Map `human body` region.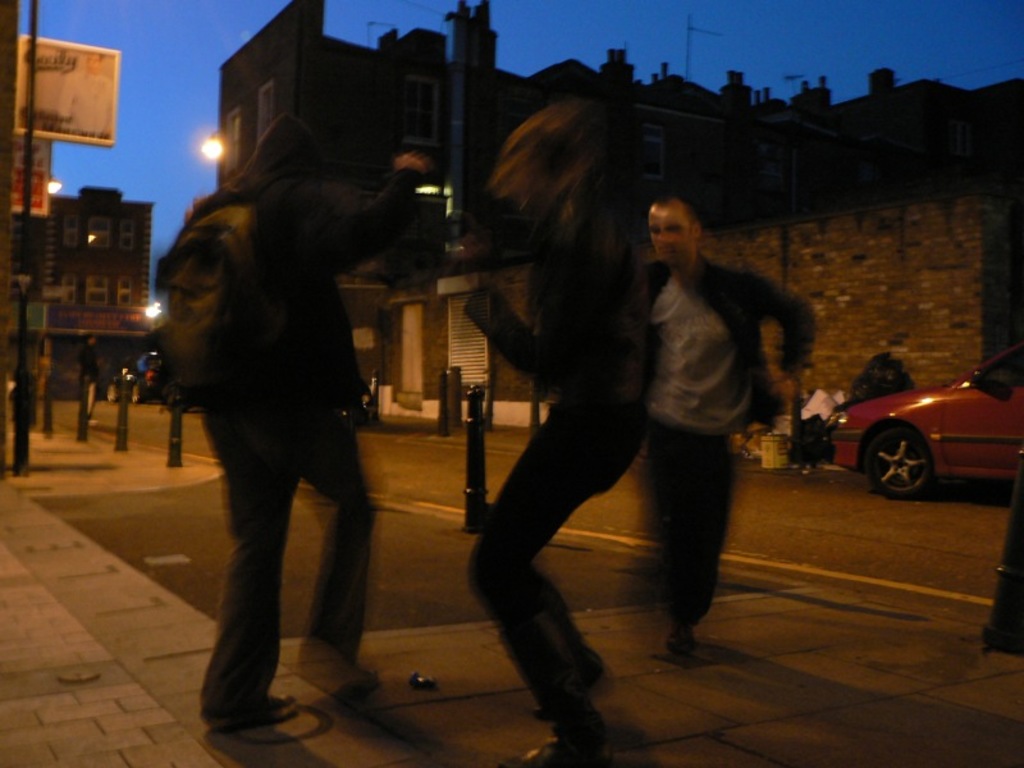
Mapped to box=[576, 166, 800, 669].
